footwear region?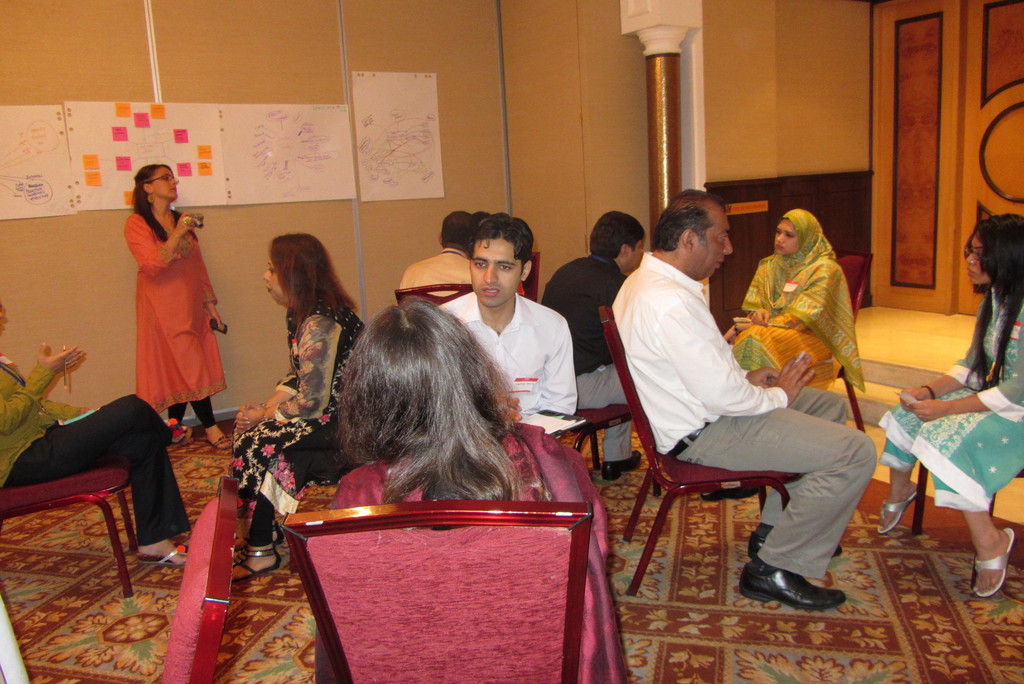
(746,528,845,562)
